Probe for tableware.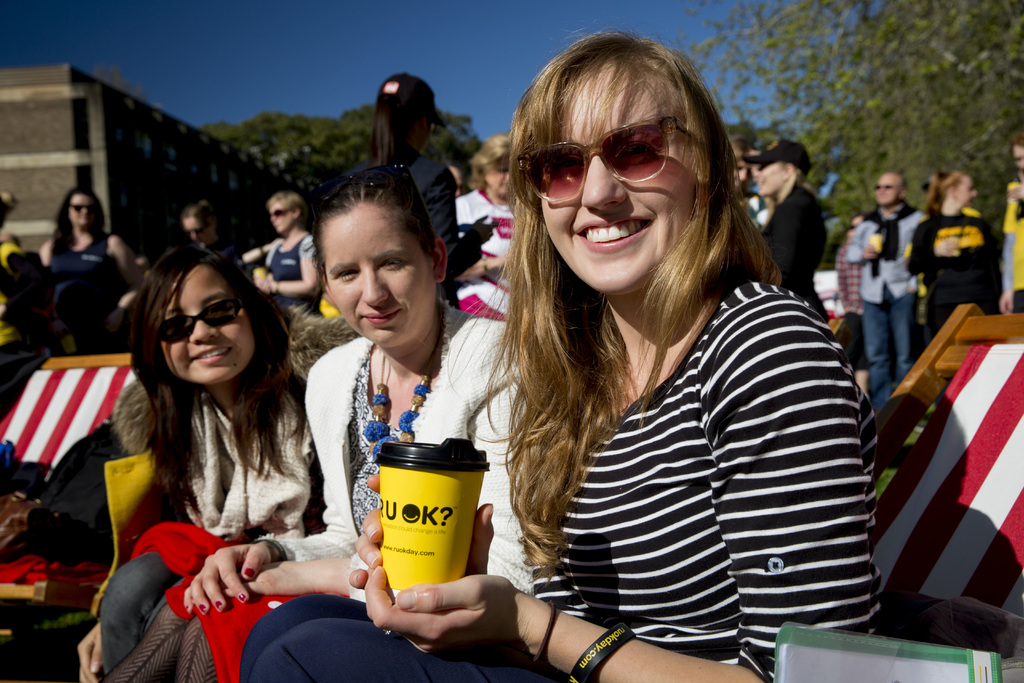
Probe result: [left=868, top=232, right=884, bottom=254].
